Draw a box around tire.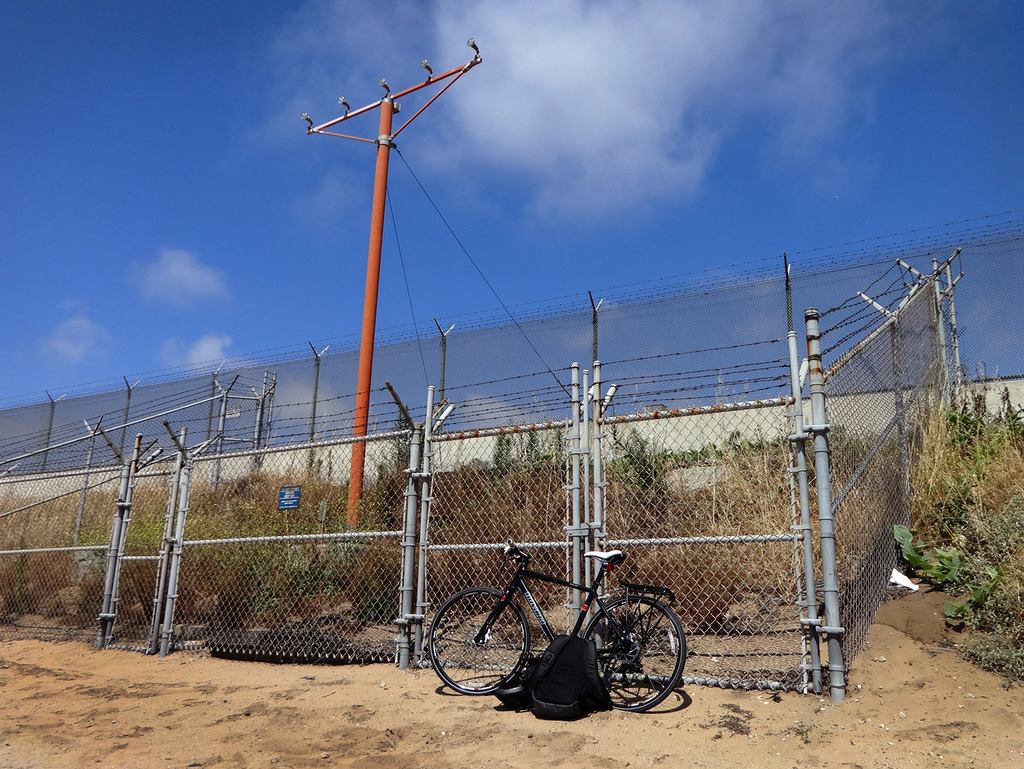
{"x1": 592, "y1": 595, "x2": 672, "y2": 724}.
